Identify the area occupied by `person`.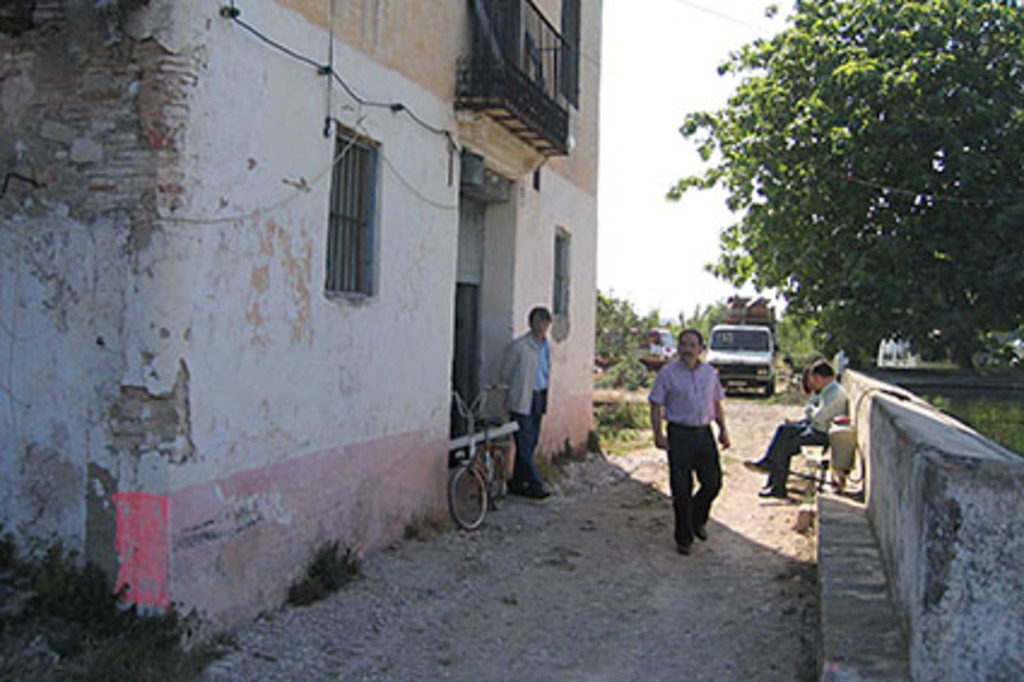
Area: bbox=[660, 323, 737, 554].
